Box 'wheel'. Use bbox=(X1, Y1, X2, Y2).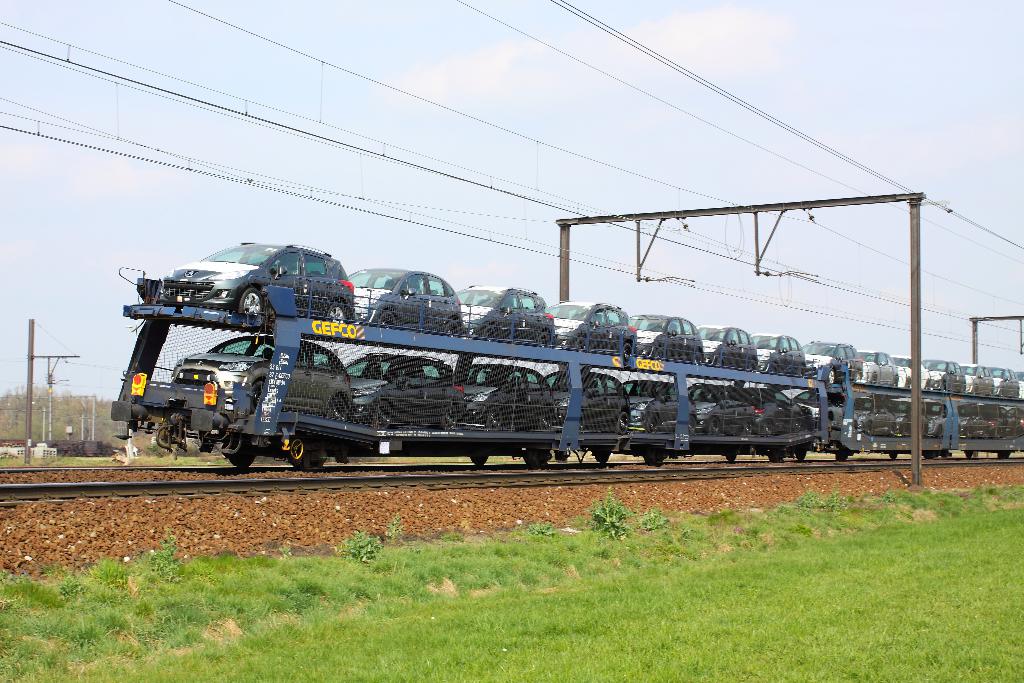
bbox=(710, 418, 720, 432).
